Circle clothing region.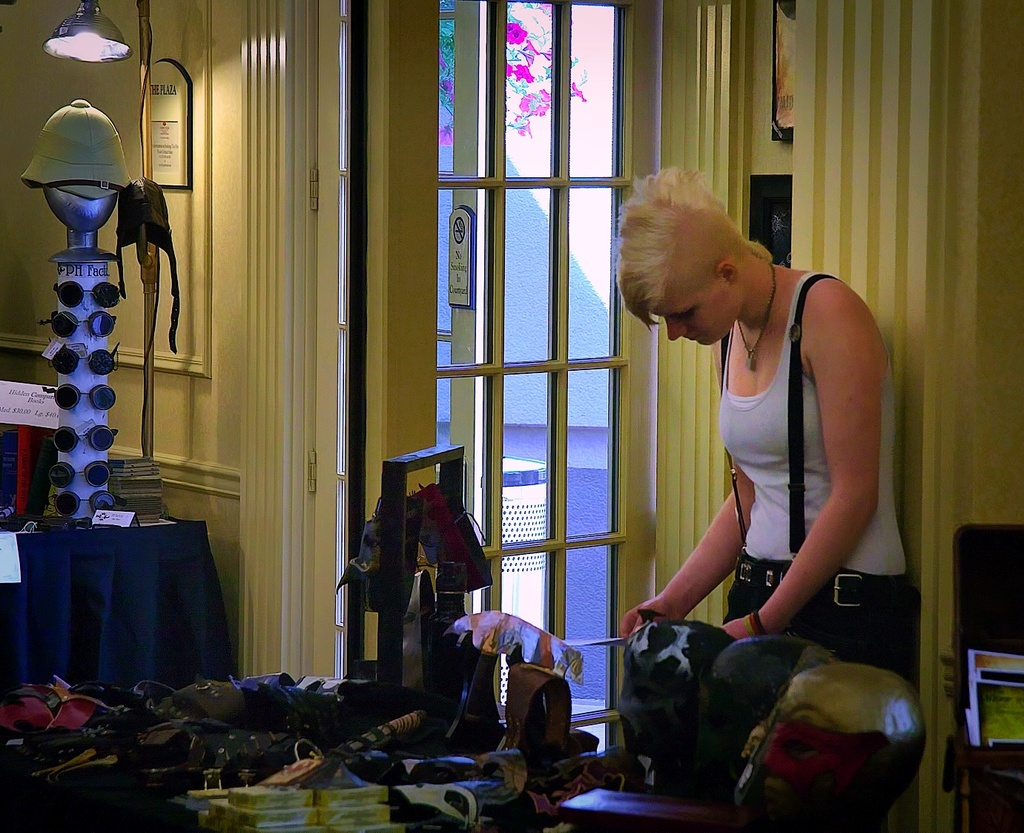
Region: {"x1": 349, "y1": 487, "x2": 478, "y2": 601}.
